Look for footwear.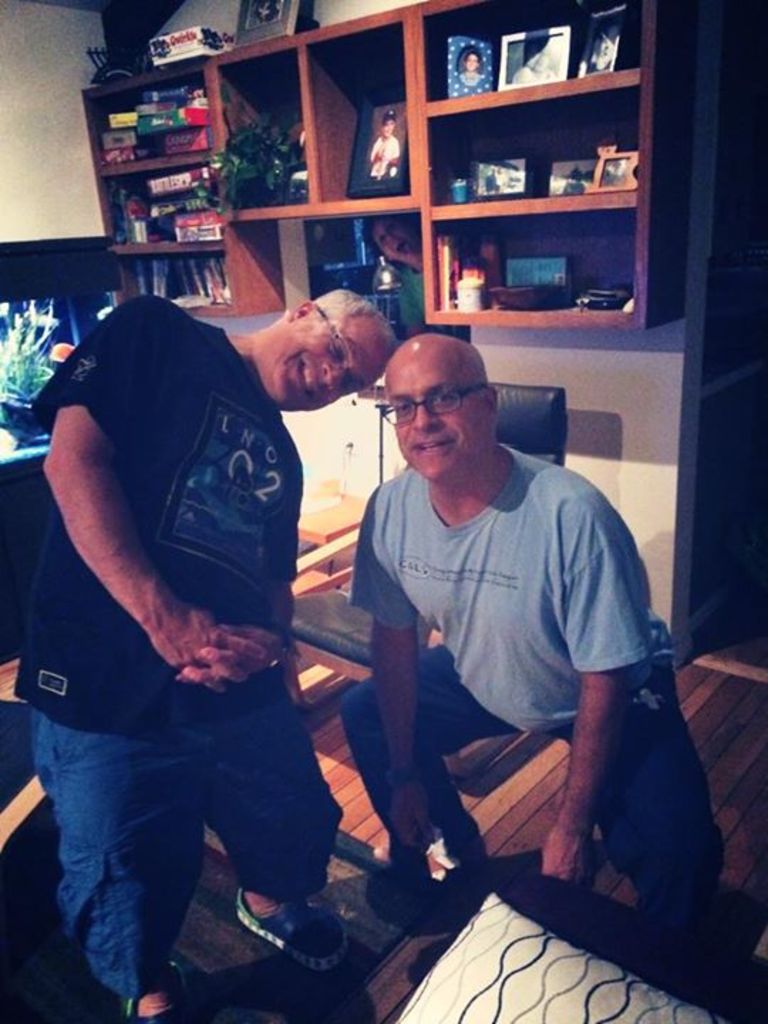
Found: bbox=(132, 960, 199, 1023).
